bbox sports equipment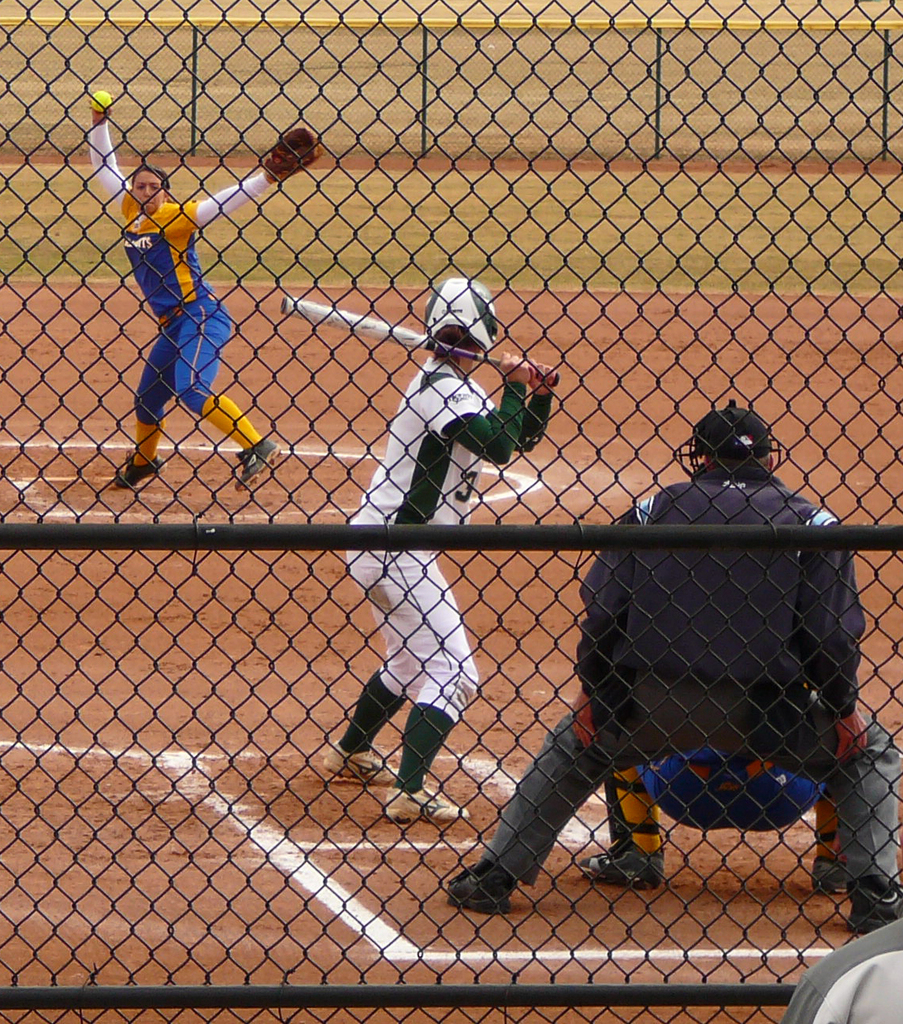
x1=110 y1=453 x2=166 y2=485
